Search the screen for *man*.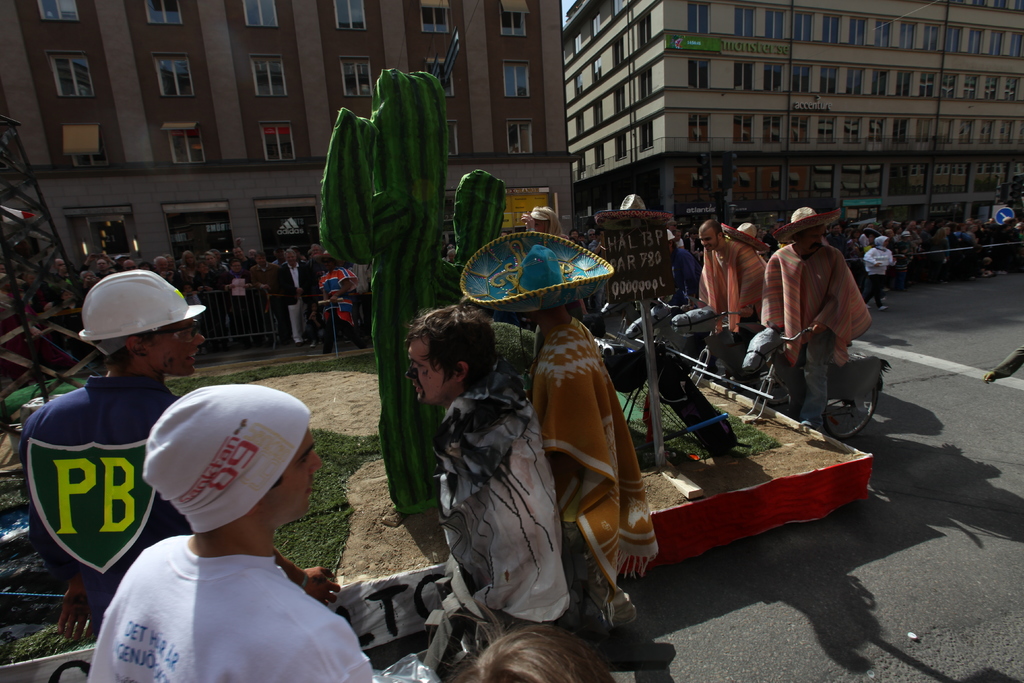
Found at l=582, t=229, r=595, b=250.
